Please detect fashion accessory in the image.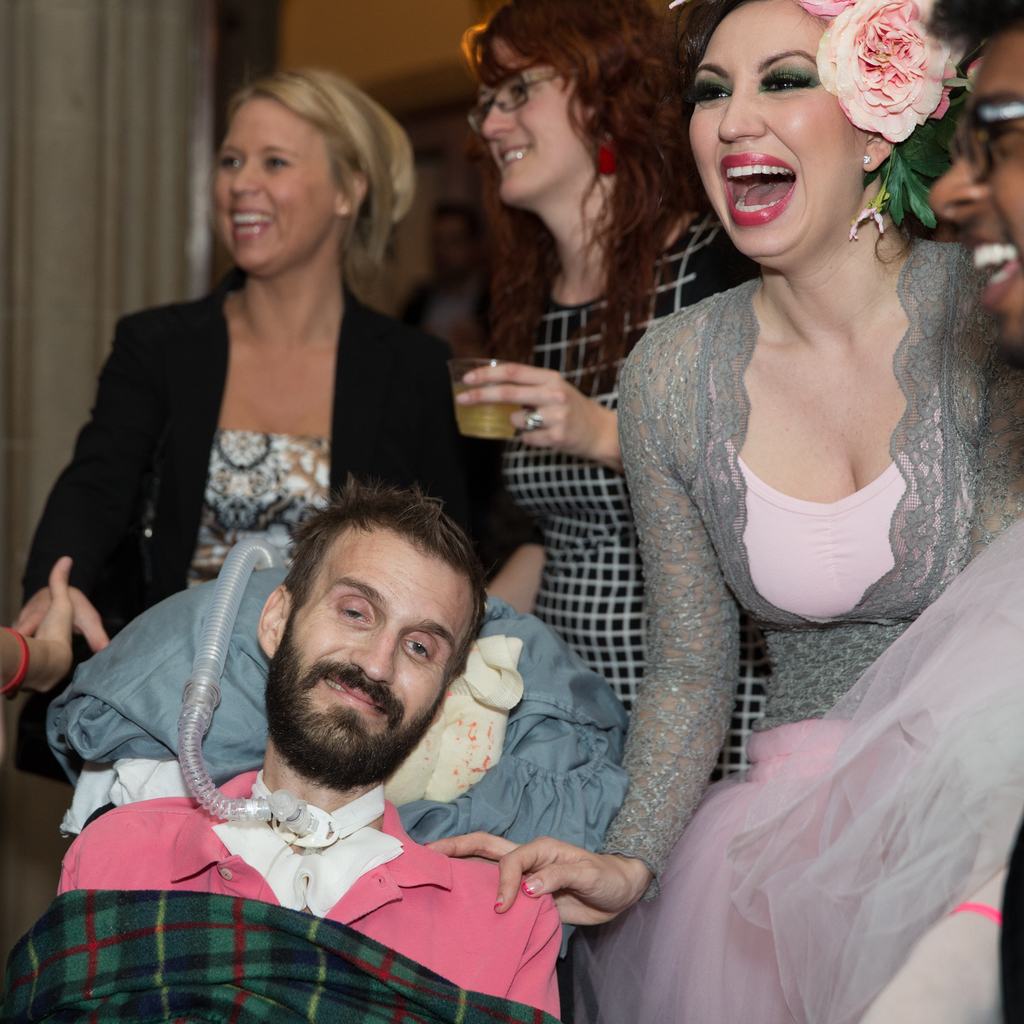
crop(465, 70, 558, 140).
